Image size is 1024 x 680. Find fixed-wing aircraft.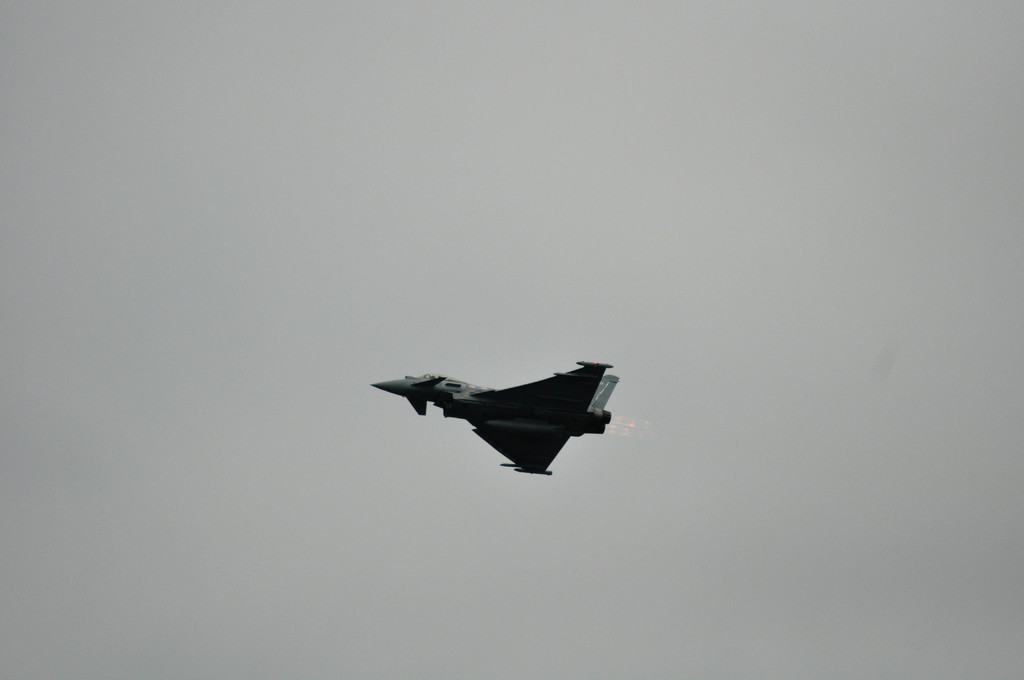
l=372, t=360, r=624, b=473.
